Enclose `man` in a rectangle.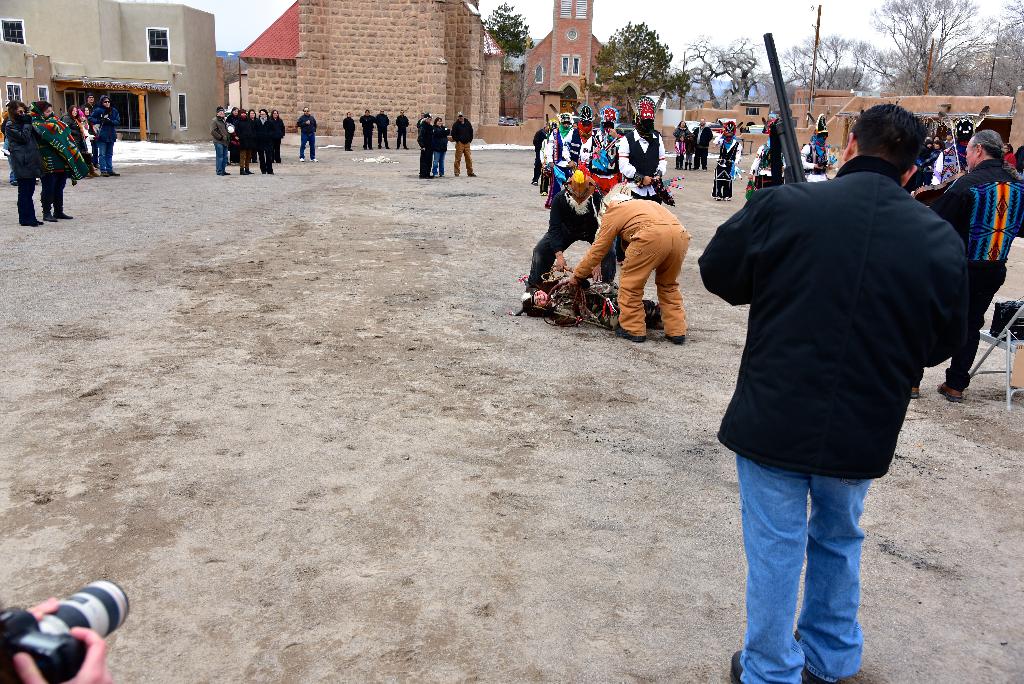
crop(617, 102, 680, 195).
